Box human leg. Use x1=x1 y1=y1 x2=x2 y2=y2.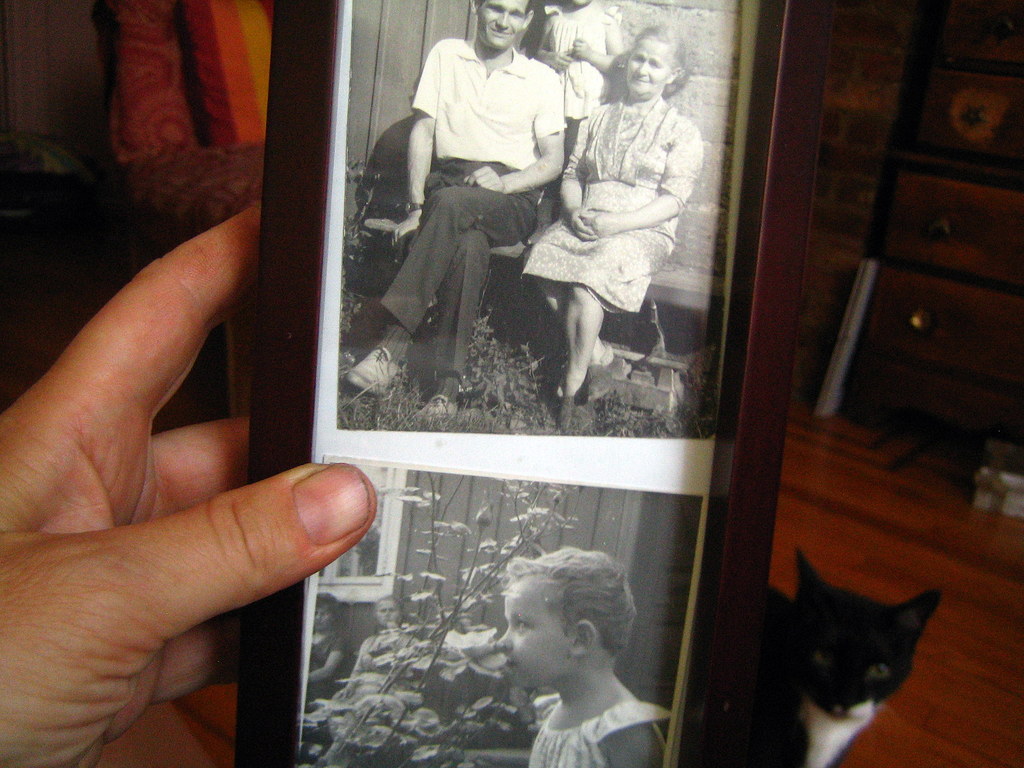
x1=542 y1=212 x2=657 y2=419.
